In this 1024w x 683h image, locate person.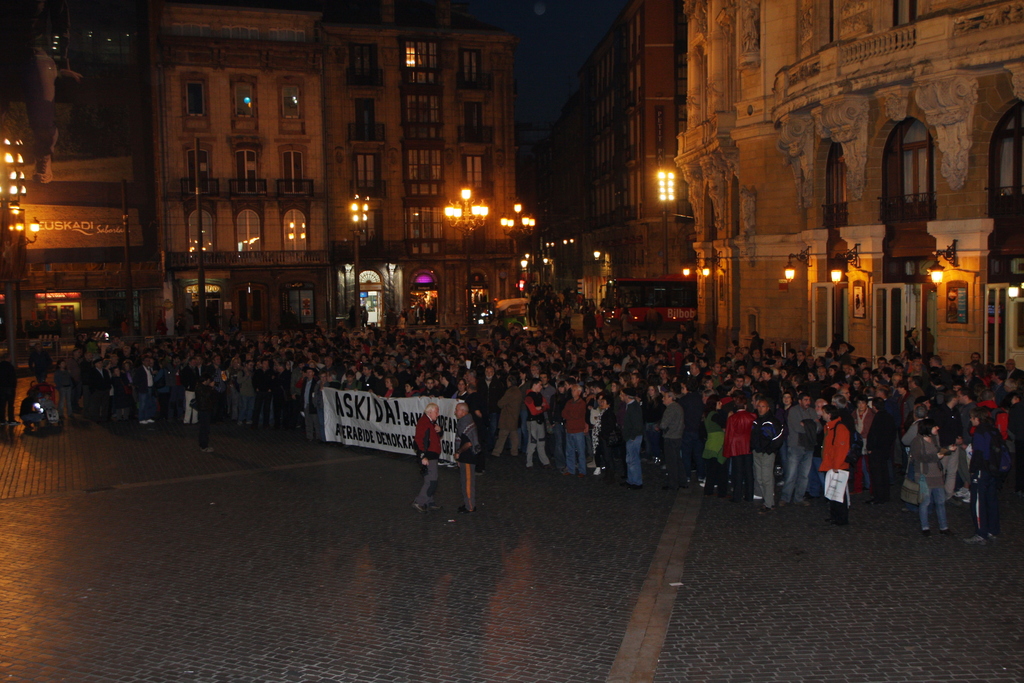
Bounding box: BBox(452, 400, 481, 514).
